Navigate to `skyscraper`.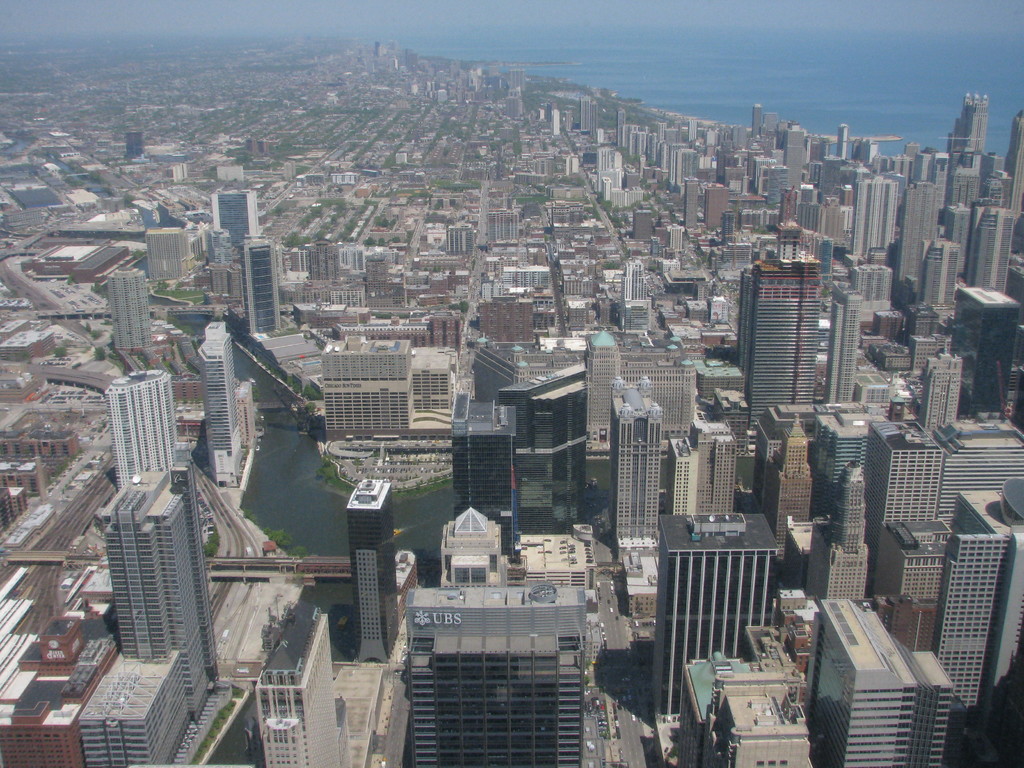
Navigation target: Rect(447, 219, 481, 262).
